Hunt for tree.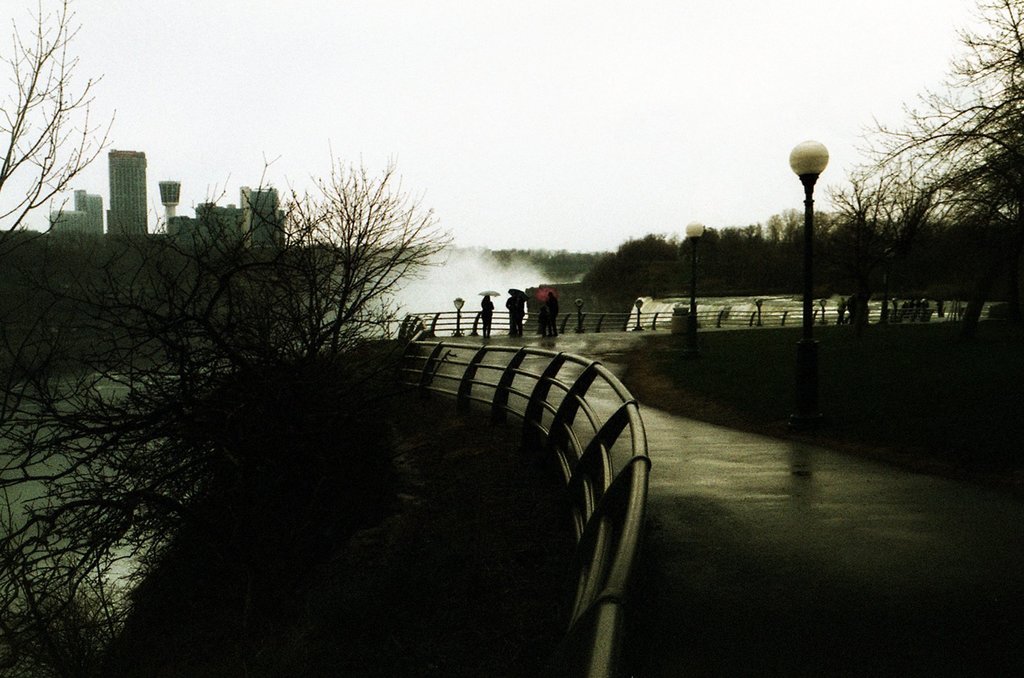
Hunted down at {"left": 2, "top": 143, "right": 458, "bottom": 677}.
